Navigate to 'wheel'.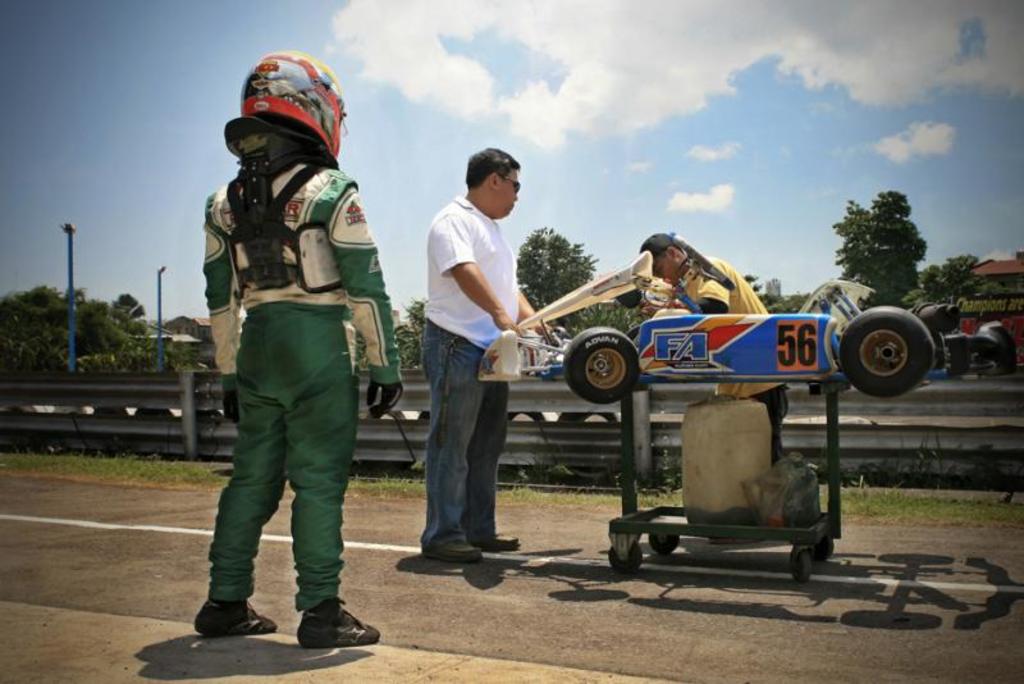
Navigation target: [x1=506, y1=411, x2=548, y2=473].
